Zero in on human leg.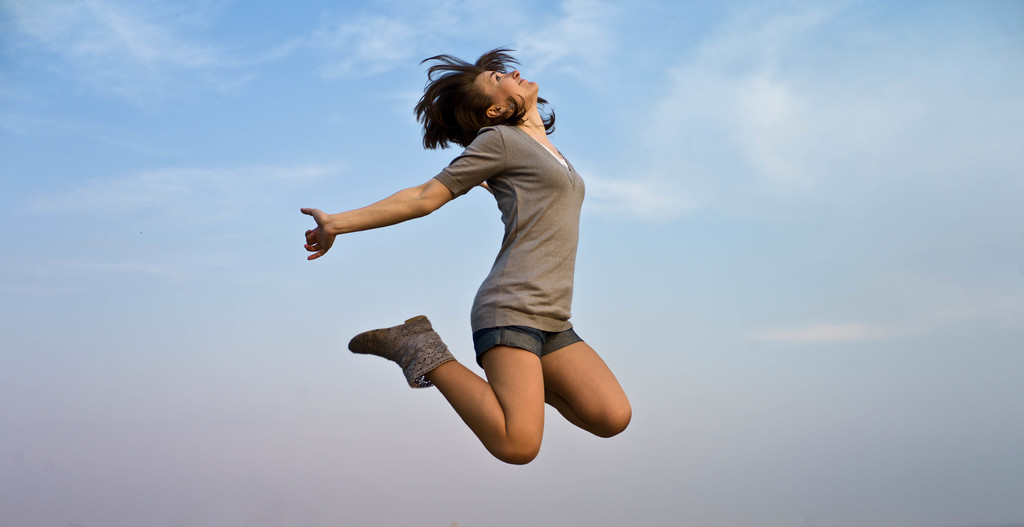
Zeroed in: (545,320,632,439).
